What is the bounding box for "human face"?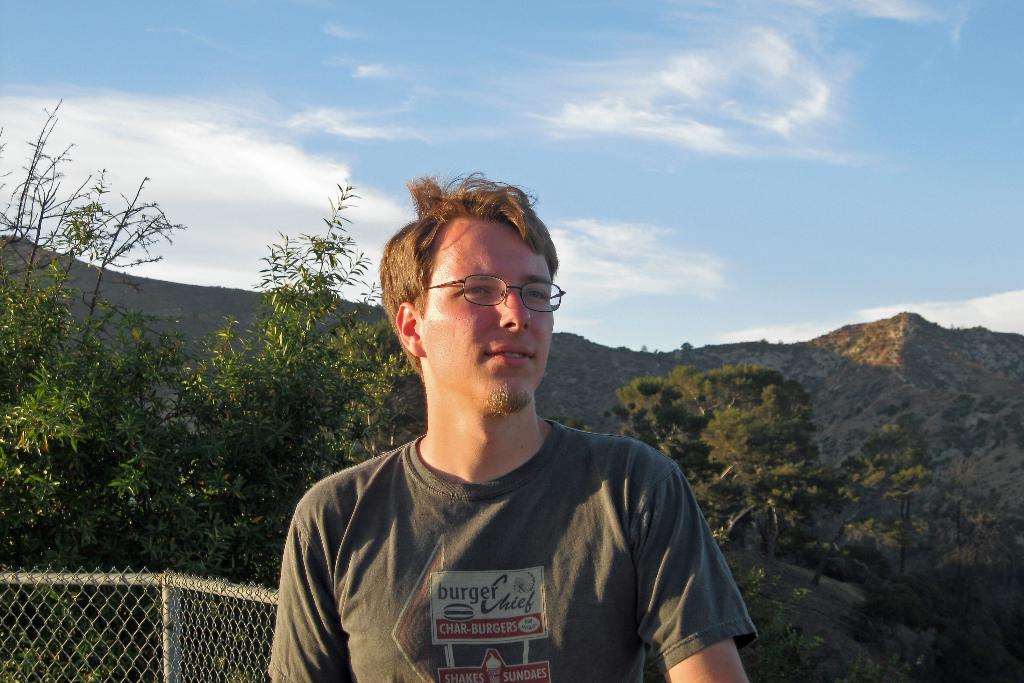
{"x1": 425, "y1": 227, "x2": 554, "y2": 409}.
